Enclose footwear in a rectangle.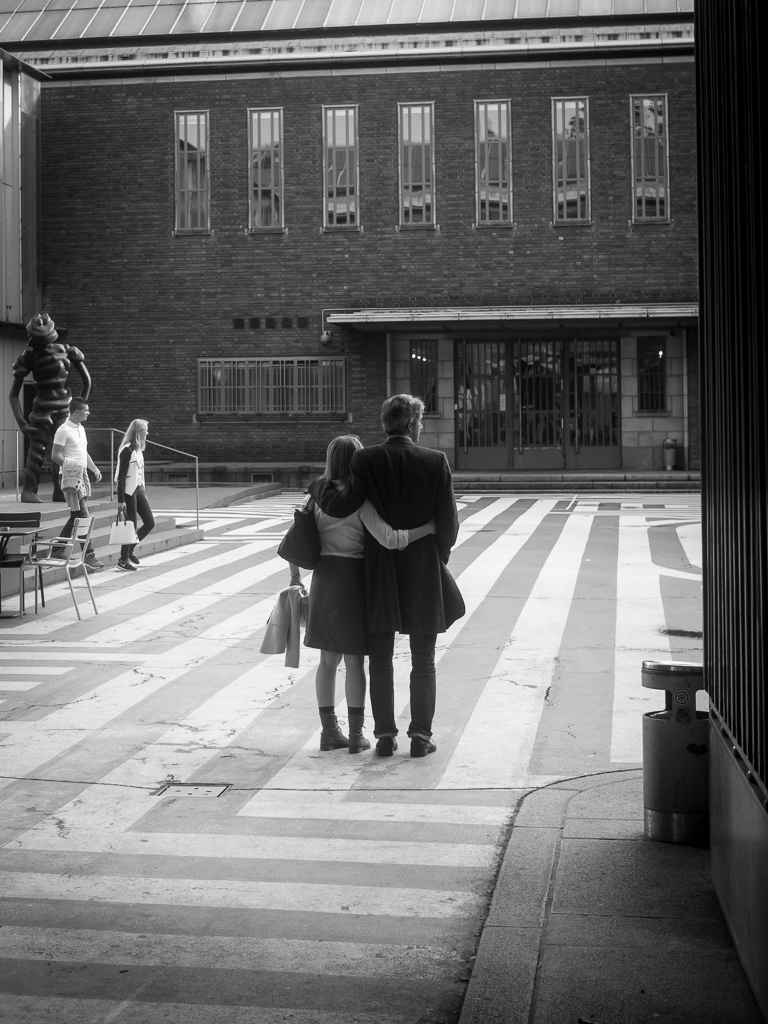
bbox=[50, 543, 71, 563].
